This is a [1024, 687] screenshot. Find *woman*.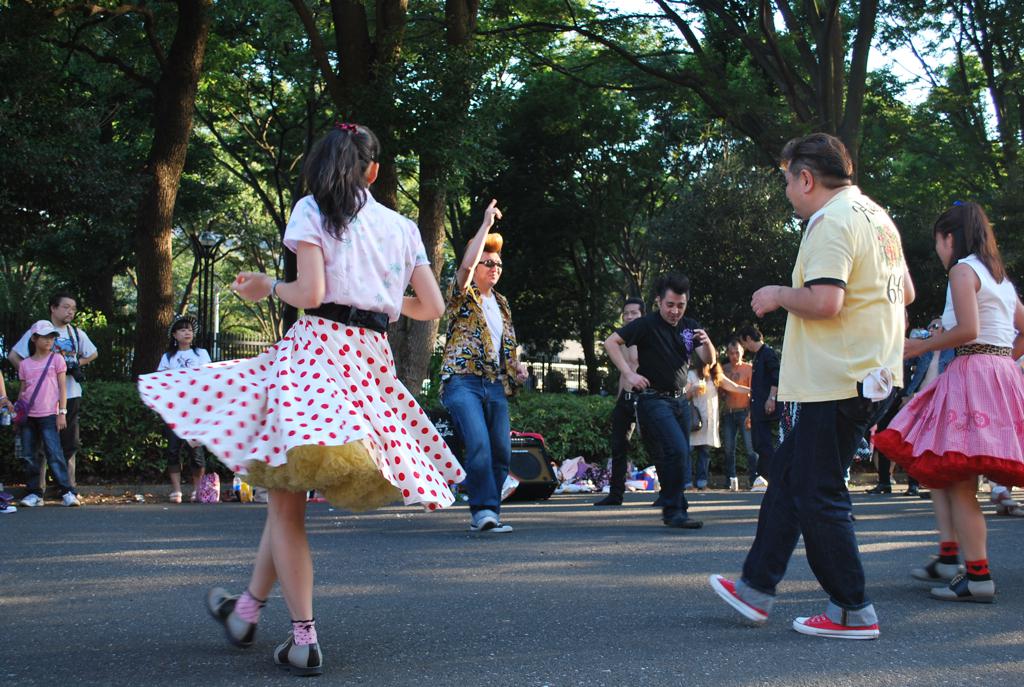
Bounding box: region(870, 196, 1023, 601).
